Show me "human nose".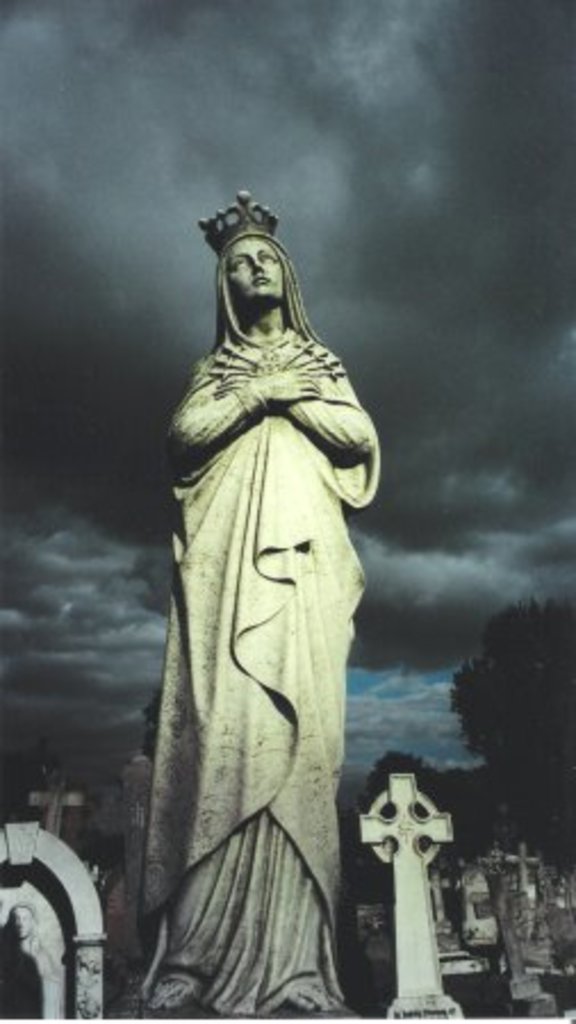
"human nose" is here: [x1=250, y1=255, x2=266, y2=273].
